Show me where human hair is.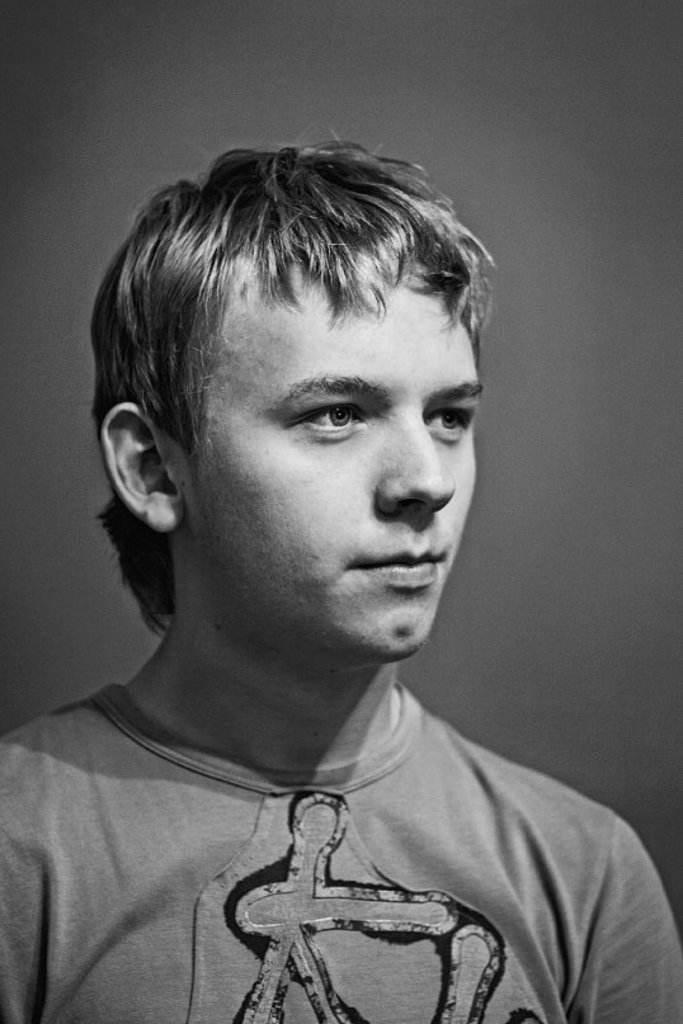
human hair is at [93, 136, 487, 534].
